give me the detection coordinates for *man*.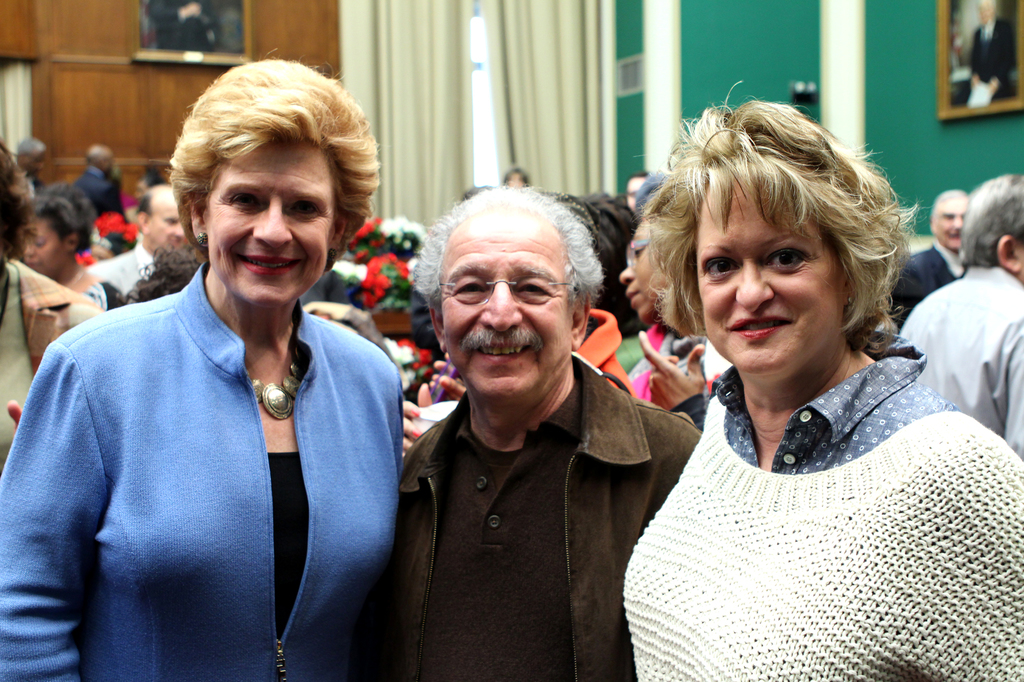
locate(628, 170, 655, 209).
